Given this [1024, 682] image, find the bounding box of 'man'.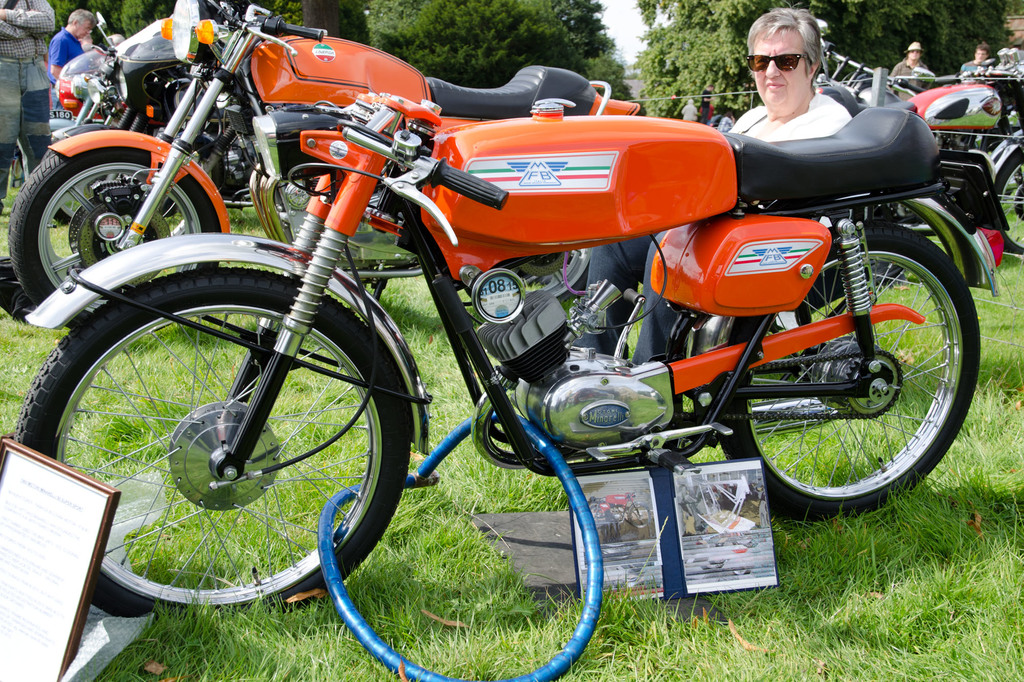
<box>577,12,852,359</box>.
